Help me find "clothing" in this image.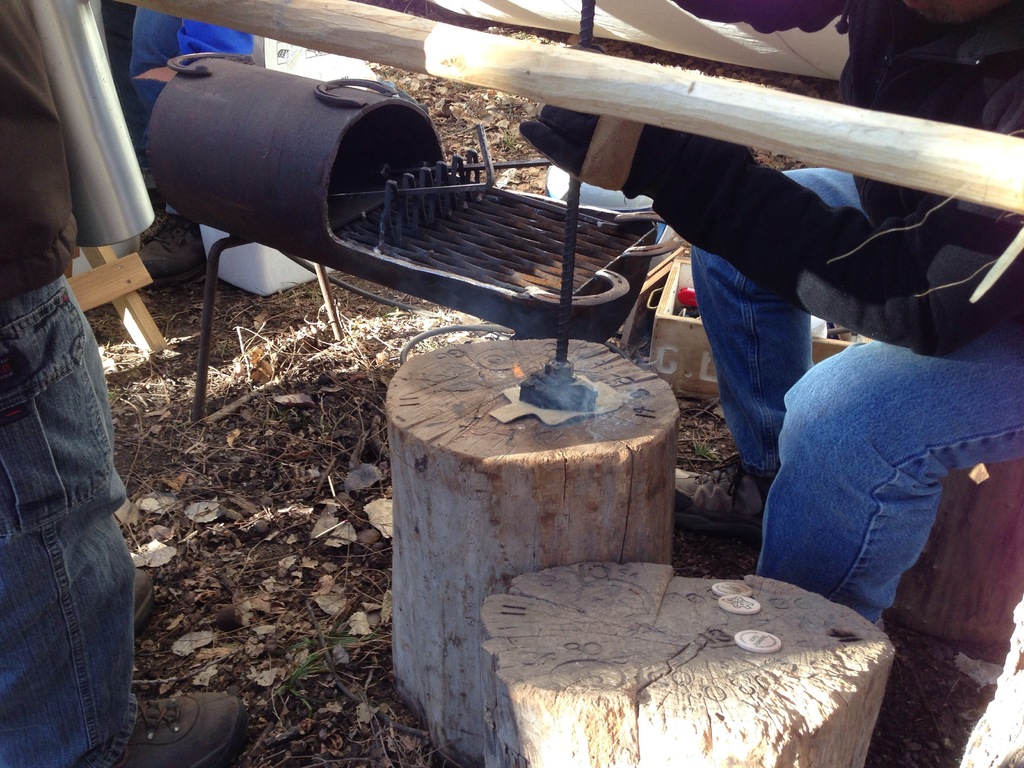
Found it: 0 0 141 767.
